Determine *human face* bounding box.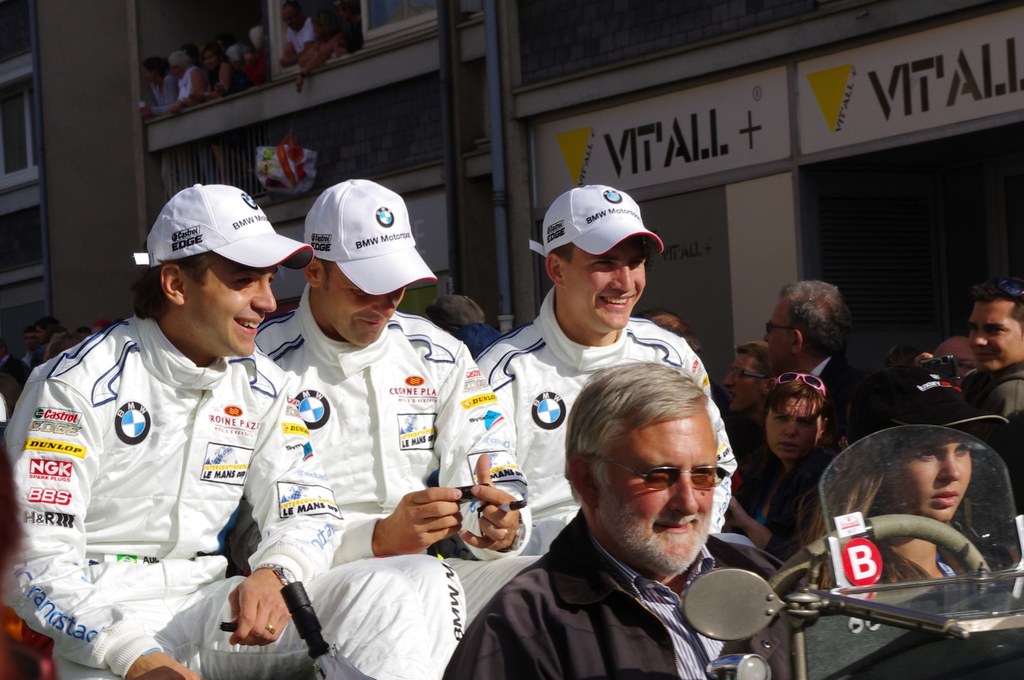
Determined: left=204, top=51, right=220, bottom=73.
